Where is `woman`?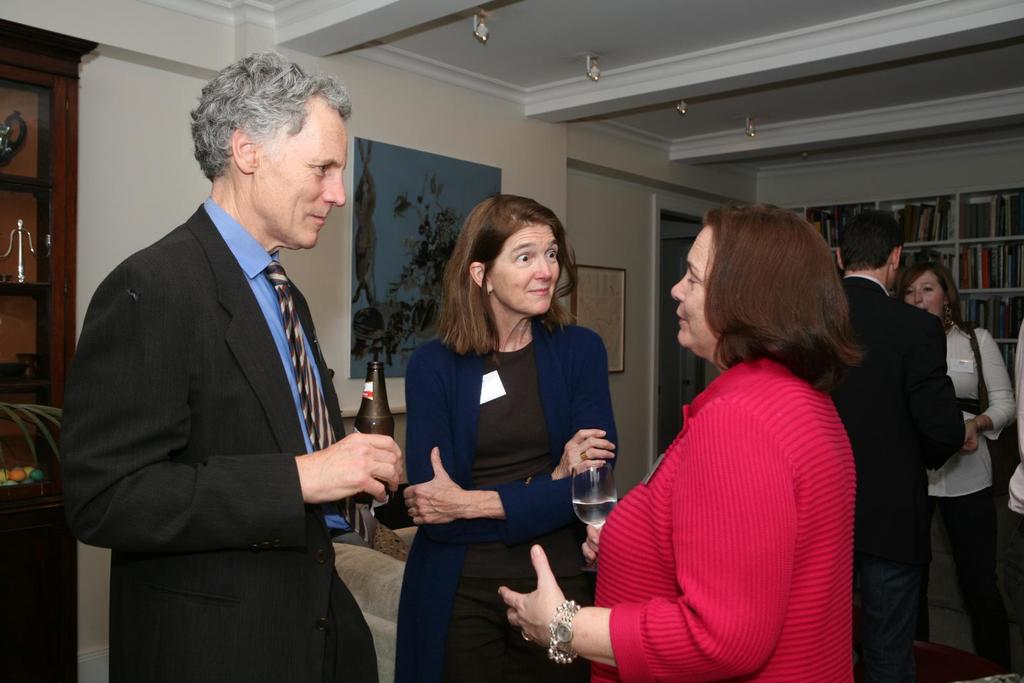
Rect(500, 202, 863, 682).
